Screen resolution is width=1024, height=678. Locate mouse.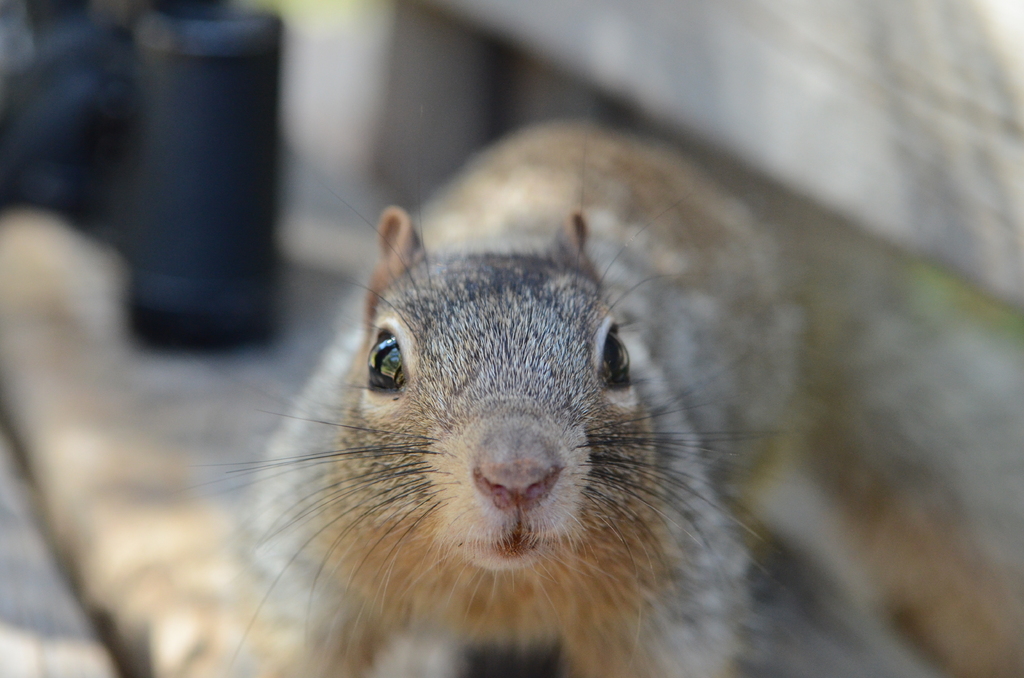
x1=151, y1=143, x2=915, y2=657.
